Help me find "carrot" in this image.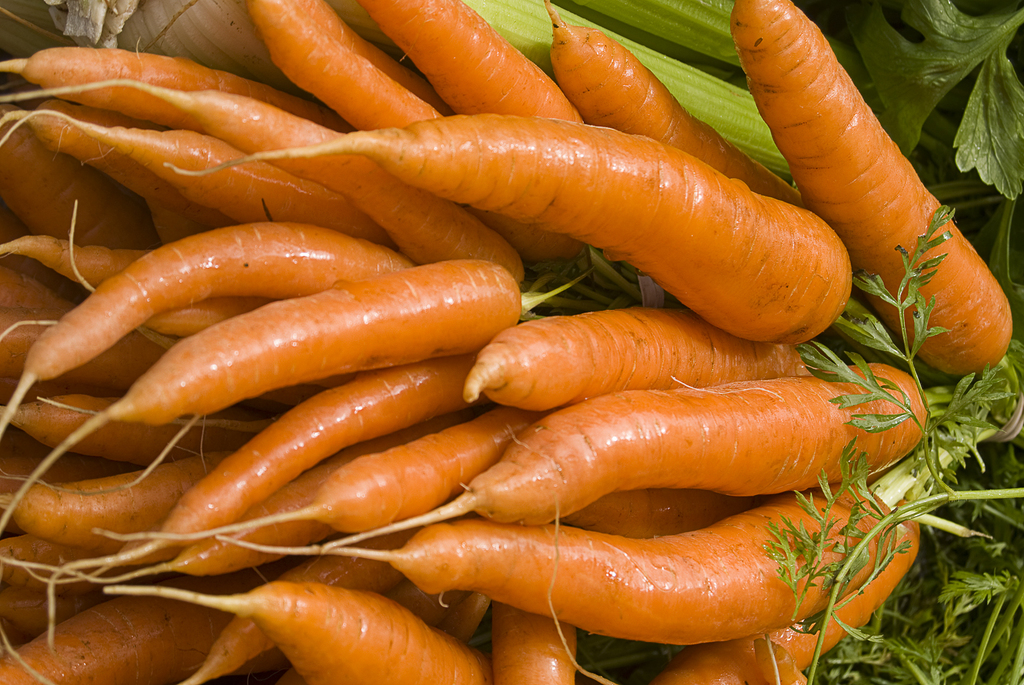
Found it: (left=722, top=0, right=1023, bottom=440).
